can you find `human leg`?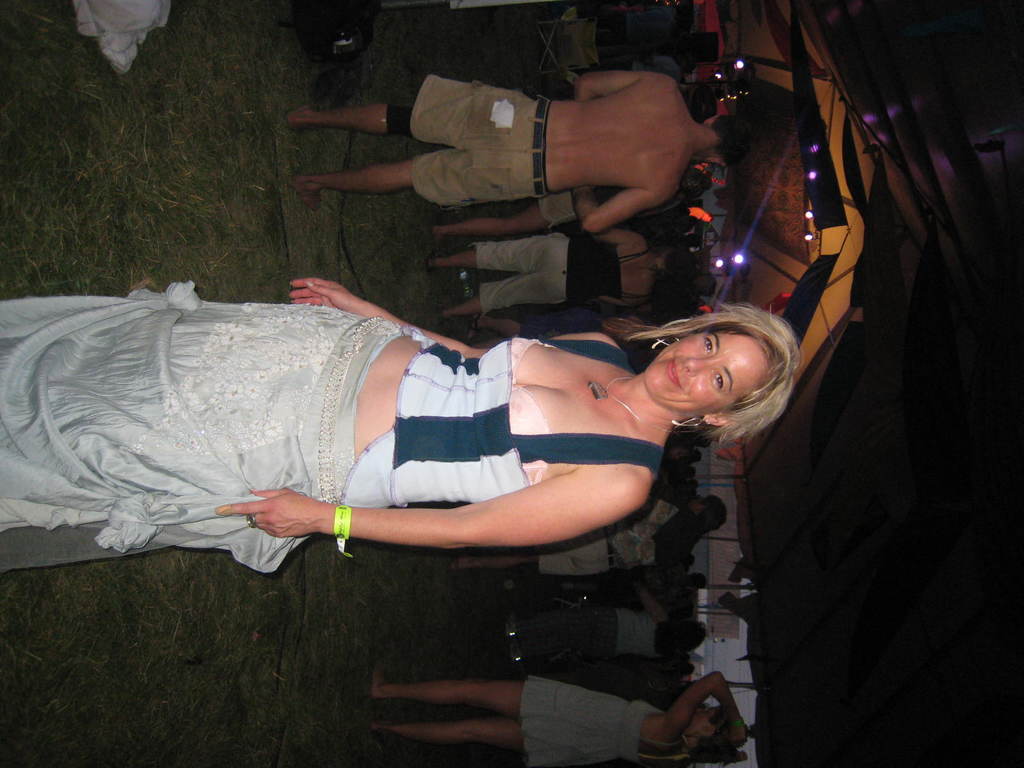
Yes, bounding box: 294,158,419,205.
